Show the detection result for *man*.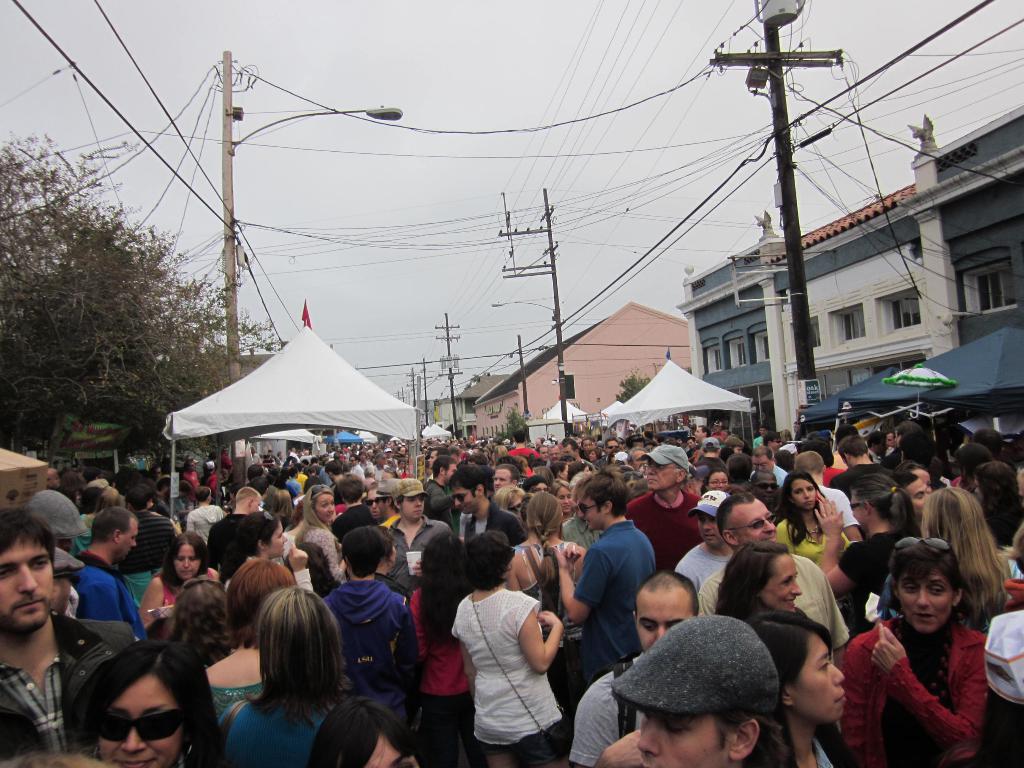
Rect(701, 488, 850, 670).
